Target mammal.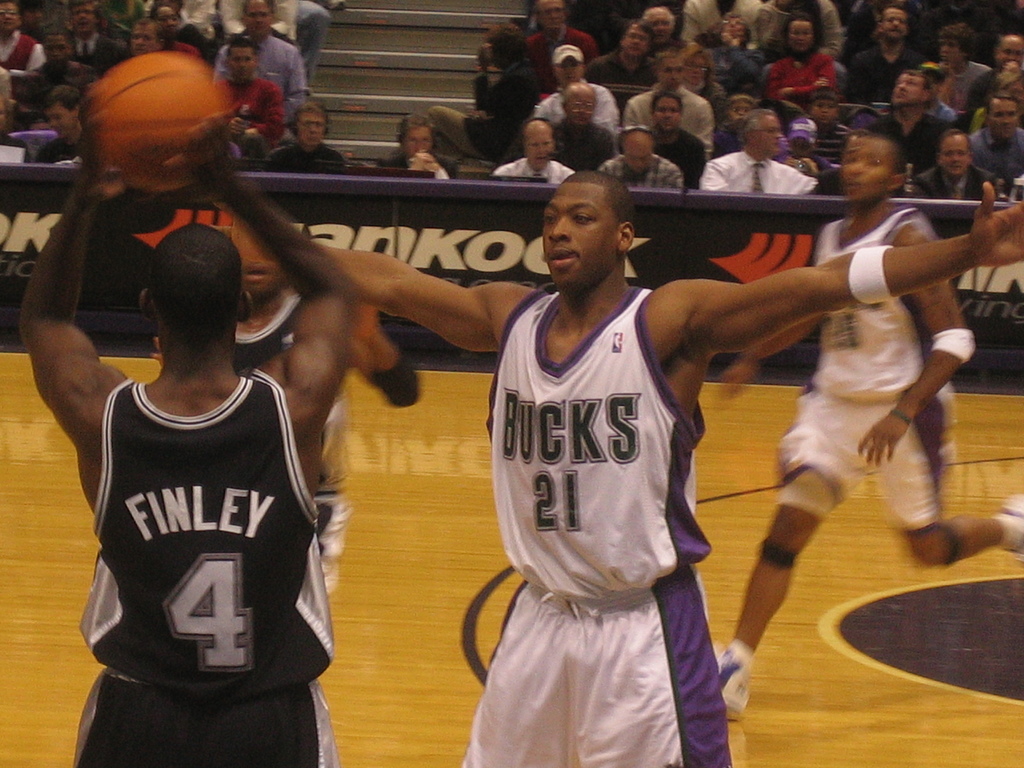
Target region: box(710, 132, 1023, 721).
